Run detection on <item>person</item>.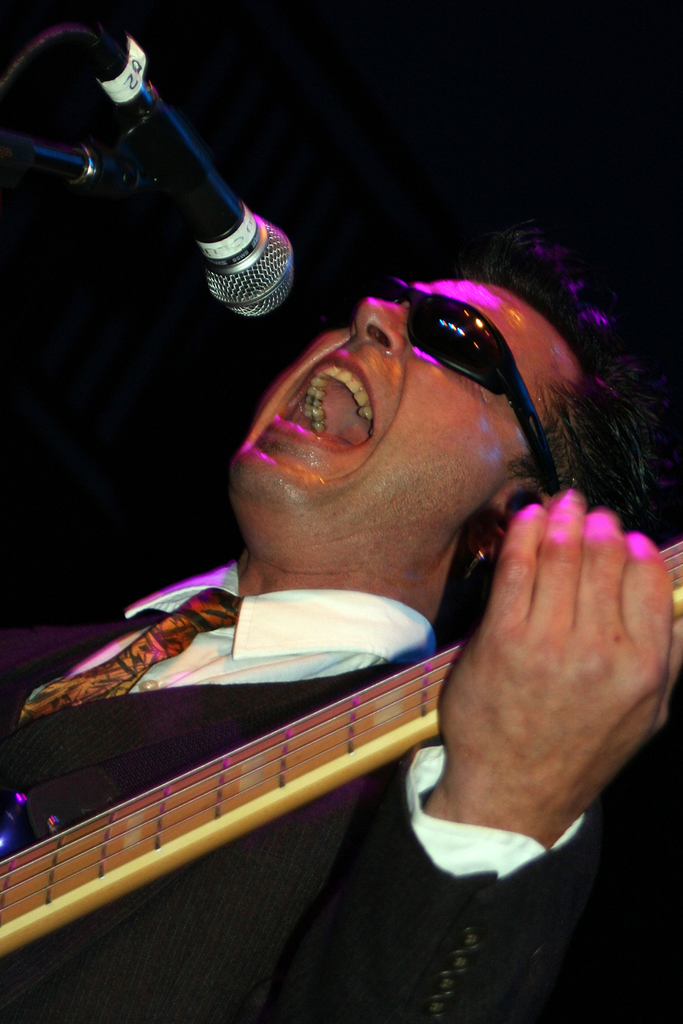
Result: <bbox>0, 251, 682, 1023</bbox>.
